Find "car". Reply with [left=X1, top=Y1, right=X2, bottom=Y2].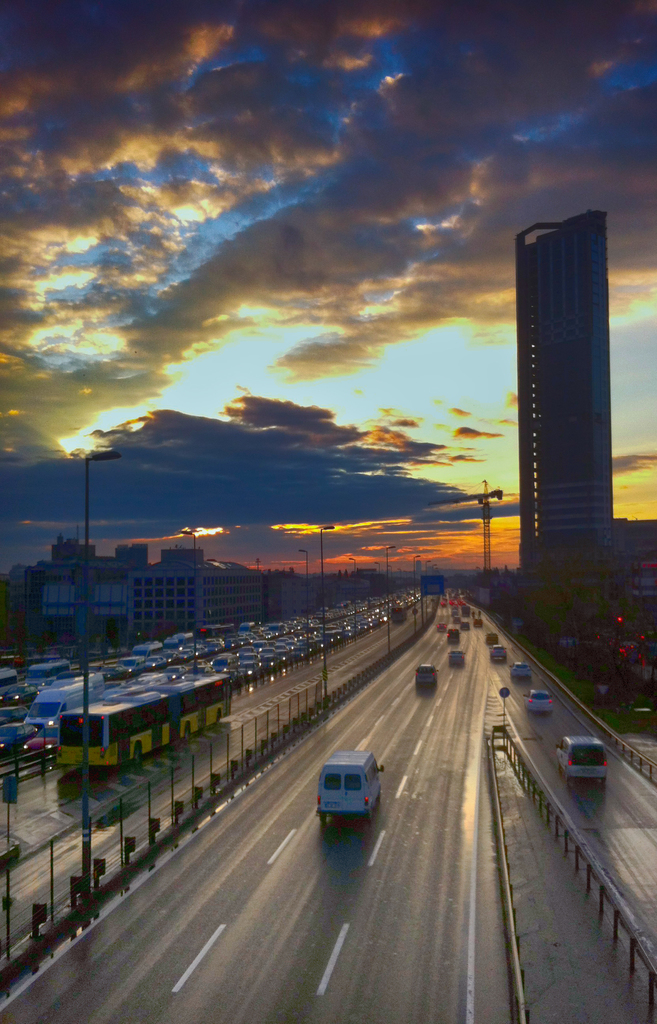
[left=447, top=651, right=466, bottom=666].
